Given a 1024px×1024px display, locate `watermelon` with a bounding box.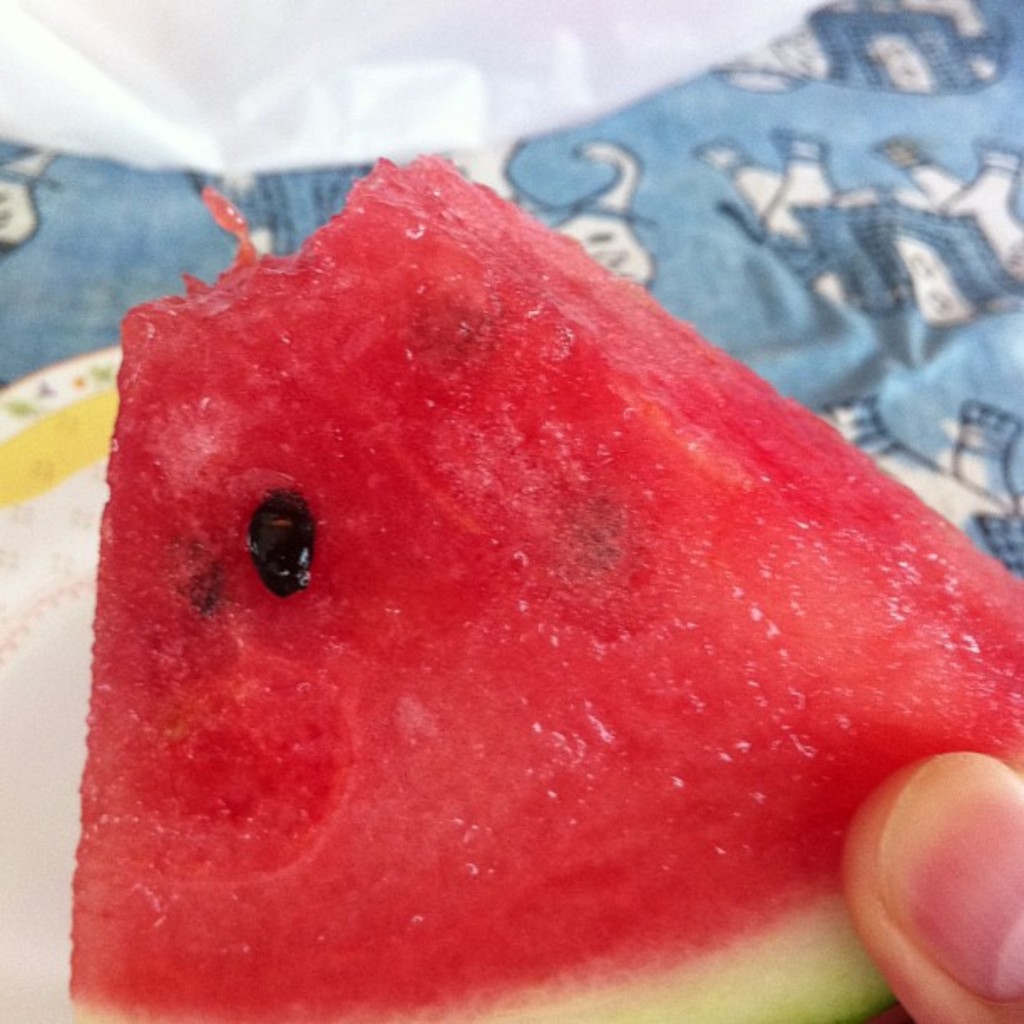
Located: left=65, top=154, right=1022, bottom=1022.
